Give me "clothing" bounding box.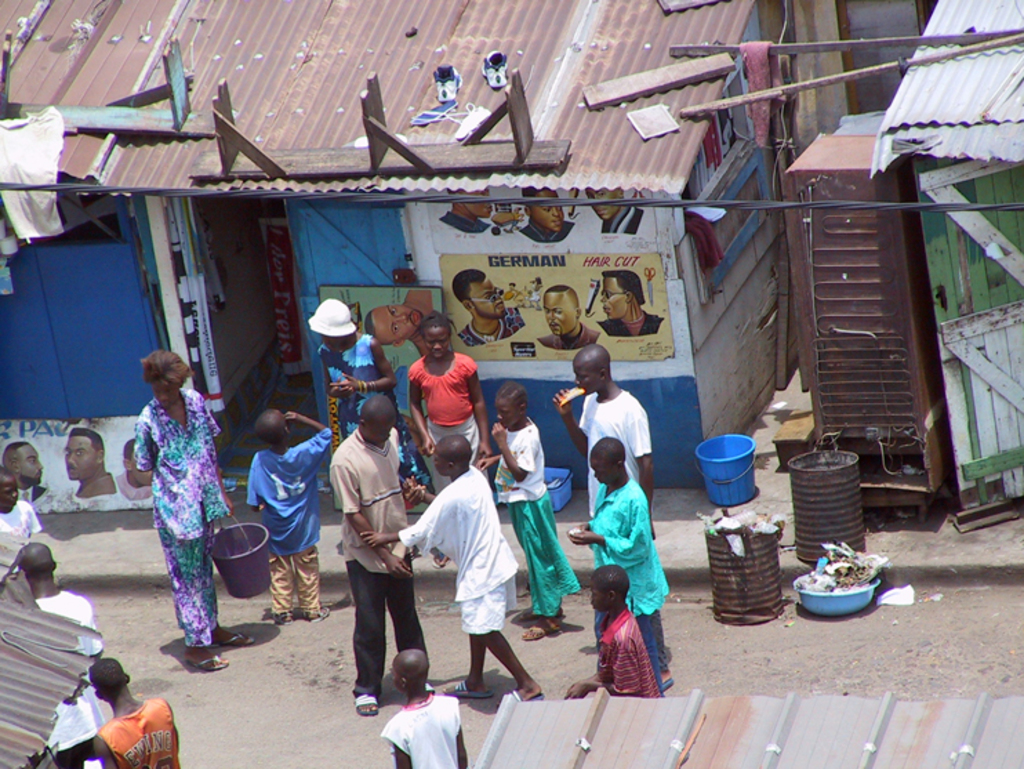
(595, 199, 650, 236).
